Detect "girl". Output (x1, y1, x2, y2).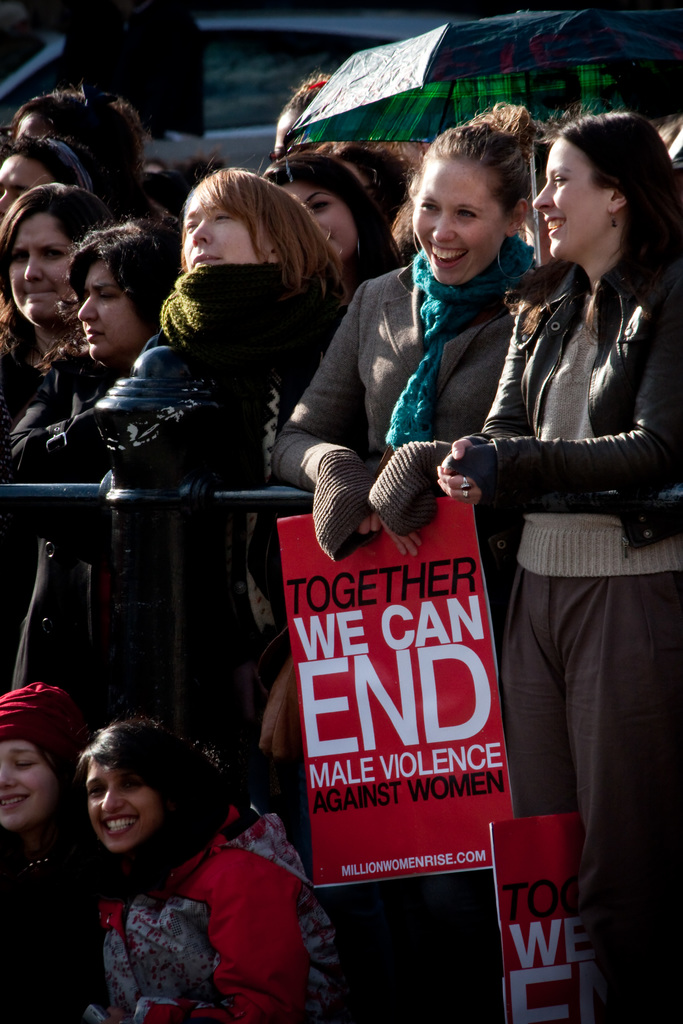
(160, 154, 350, 788).
